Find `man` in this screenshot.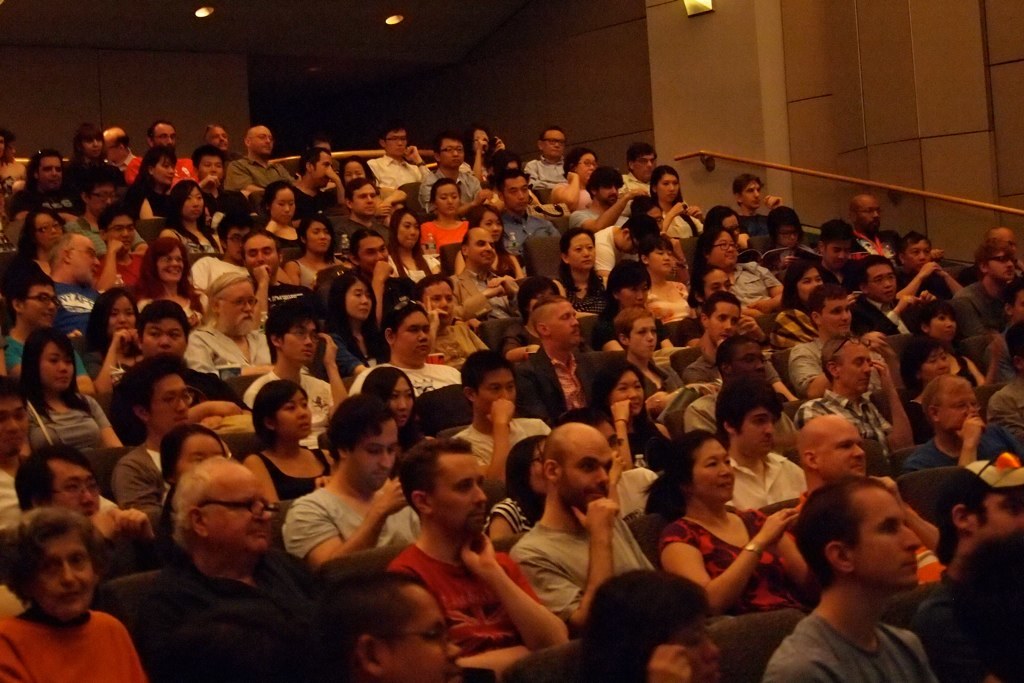
The bounding box for `man` is <box>227,122,298,206</box>.
